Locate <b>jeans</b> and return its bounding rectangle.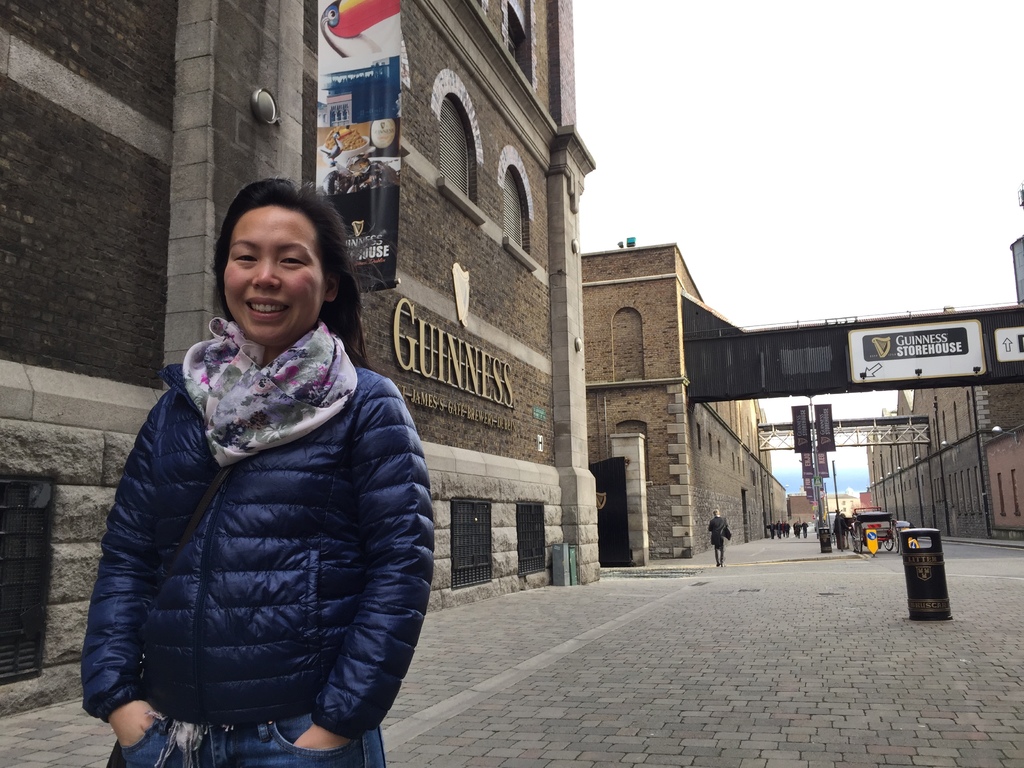
<region>782, 531, 785, 540</region>.
